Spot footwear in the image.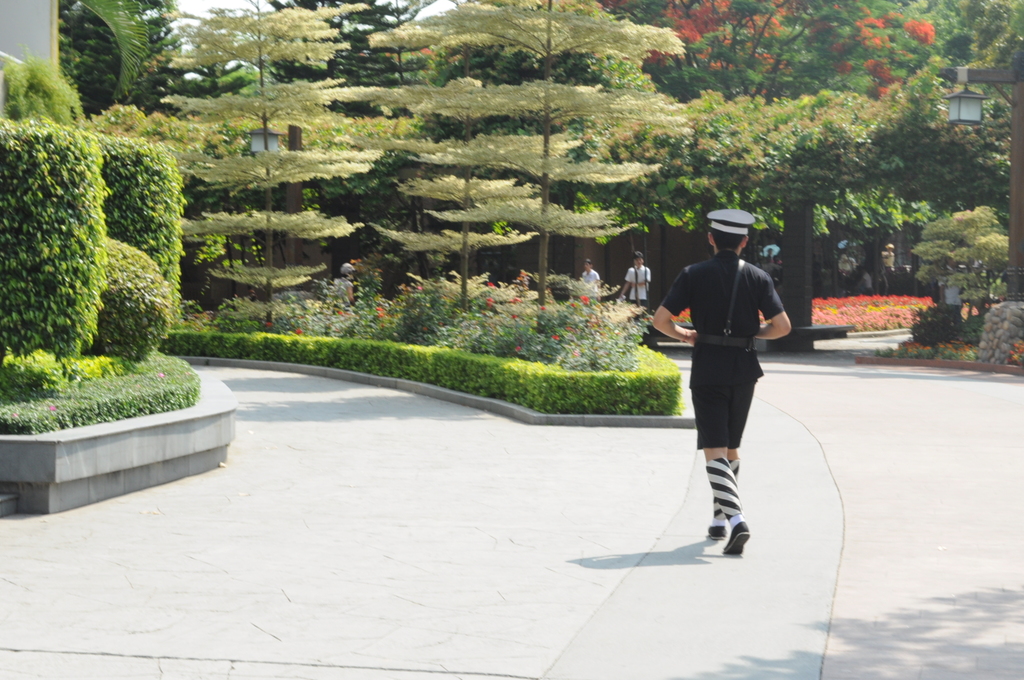
footwear found at select_region(711, 523, 726, 539).
